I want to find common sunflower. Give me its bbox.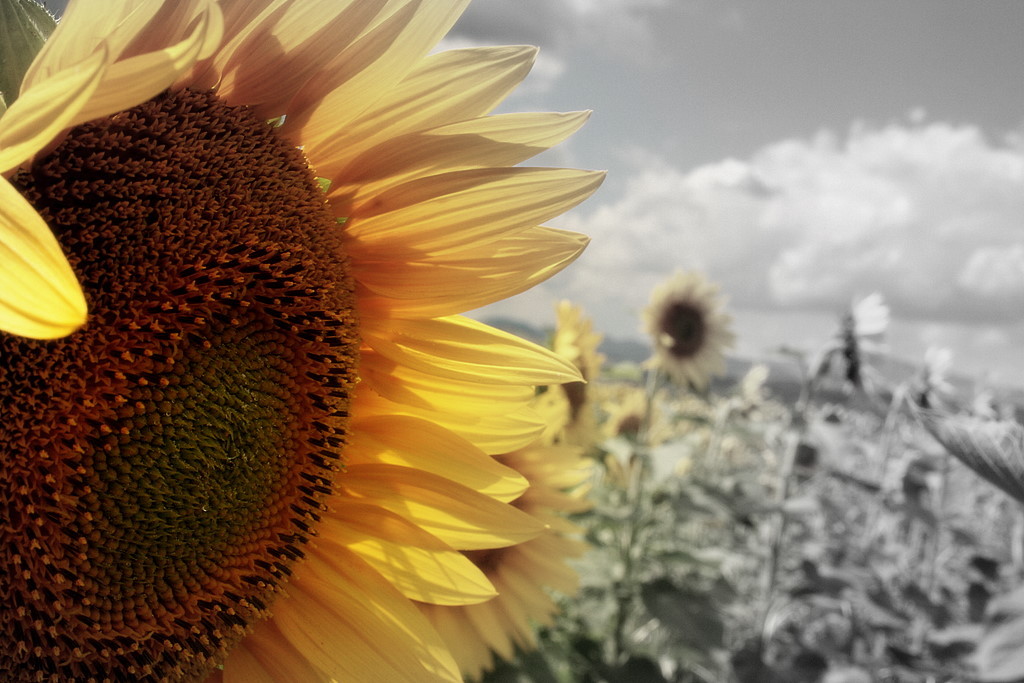
{"x1": 638, "y1": 270, "x2": 746, "y2": 395}.
